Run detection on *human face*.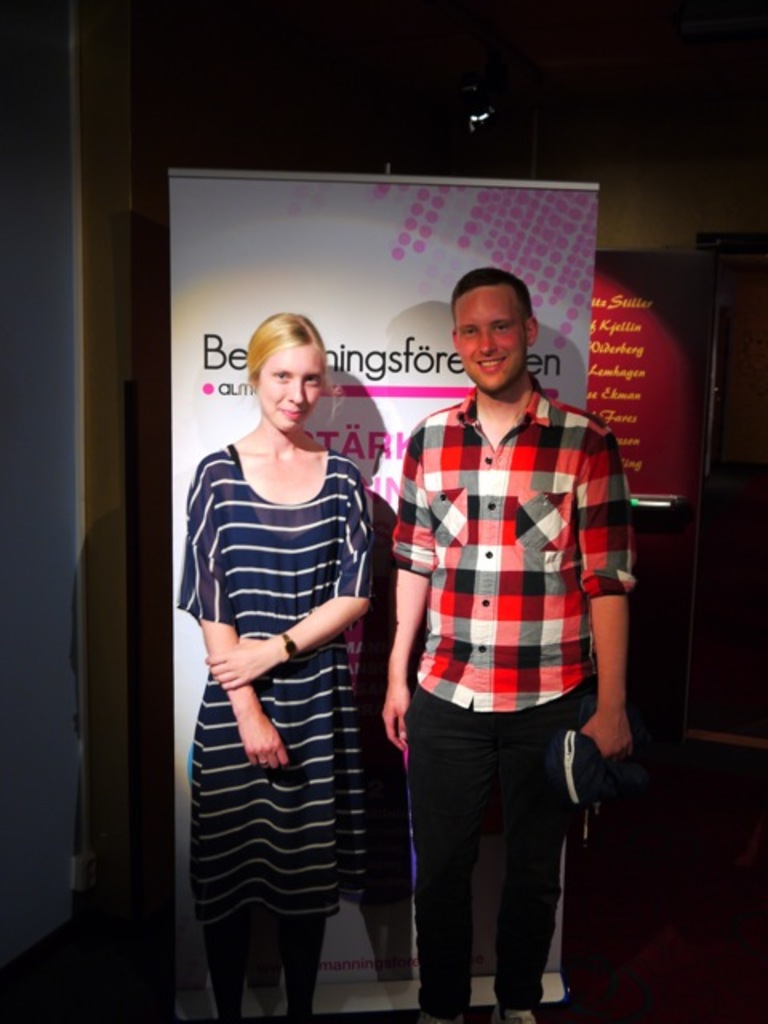
Result: bbox(458, 291, 526, 394).
